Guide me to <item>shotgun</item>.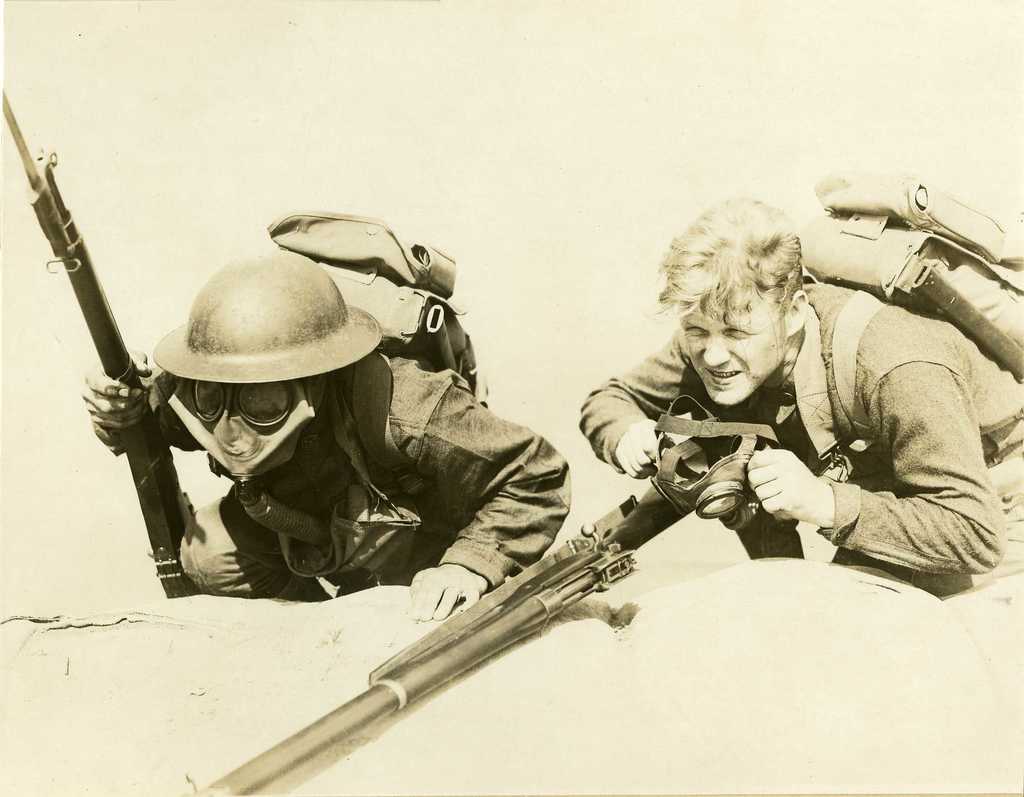
Guidance: l=188, t=526, r=637, b=792.
